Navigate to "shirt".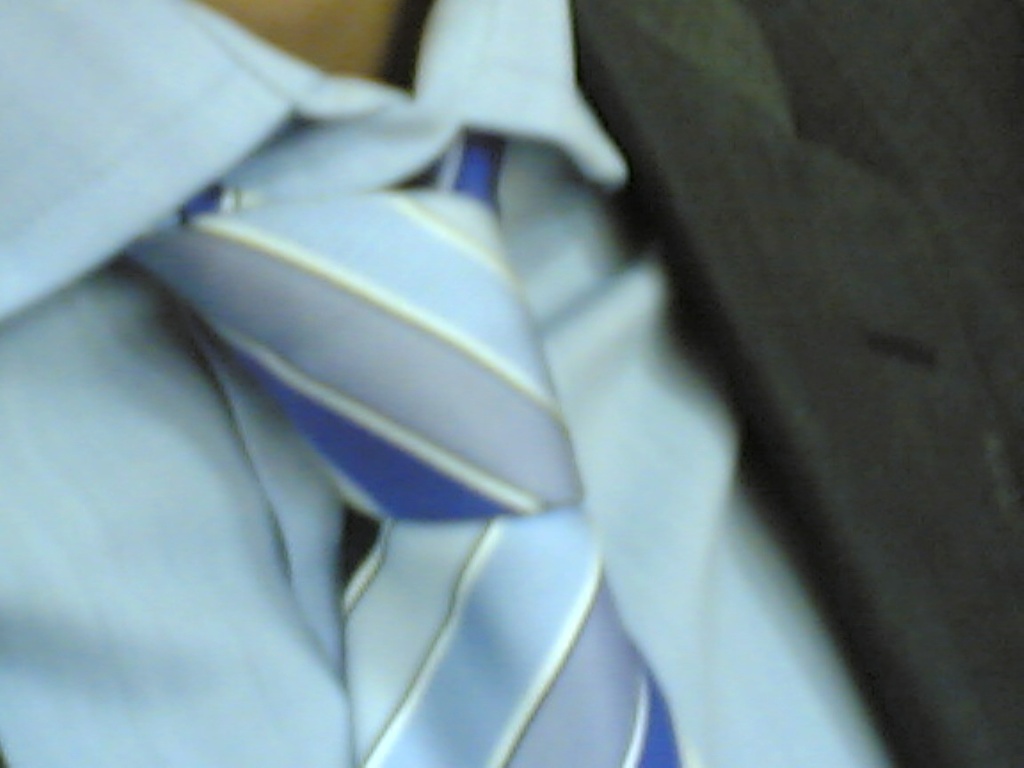
Navigation target: box(0, 1, 896, 767).
